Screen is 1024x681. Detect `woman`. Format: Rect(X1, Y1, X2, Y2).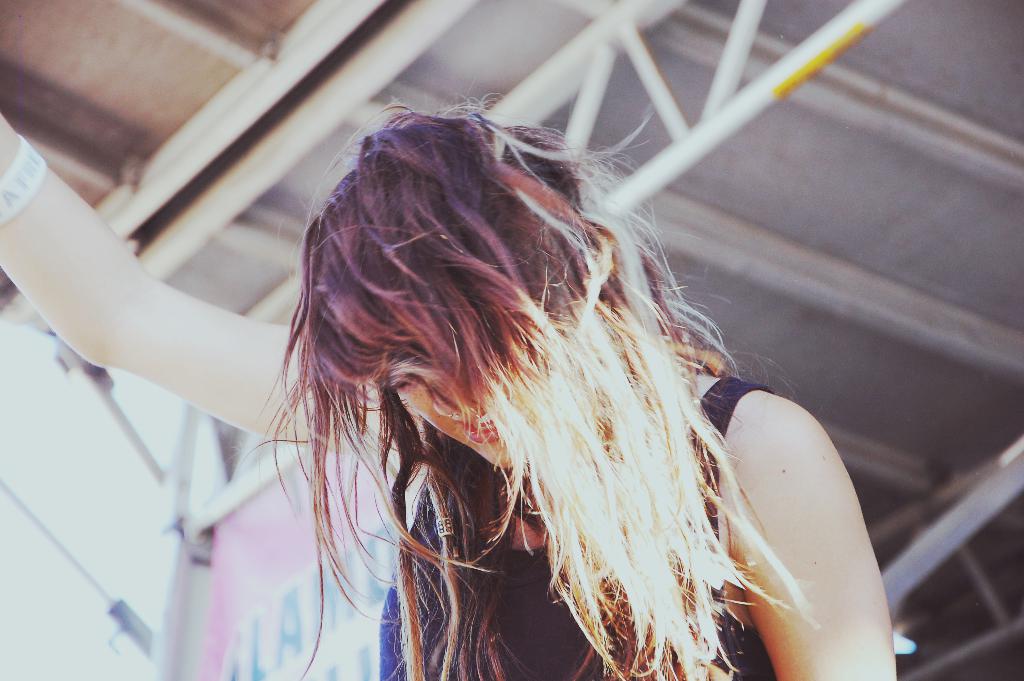
Rect(0, 111, 897, 680).
